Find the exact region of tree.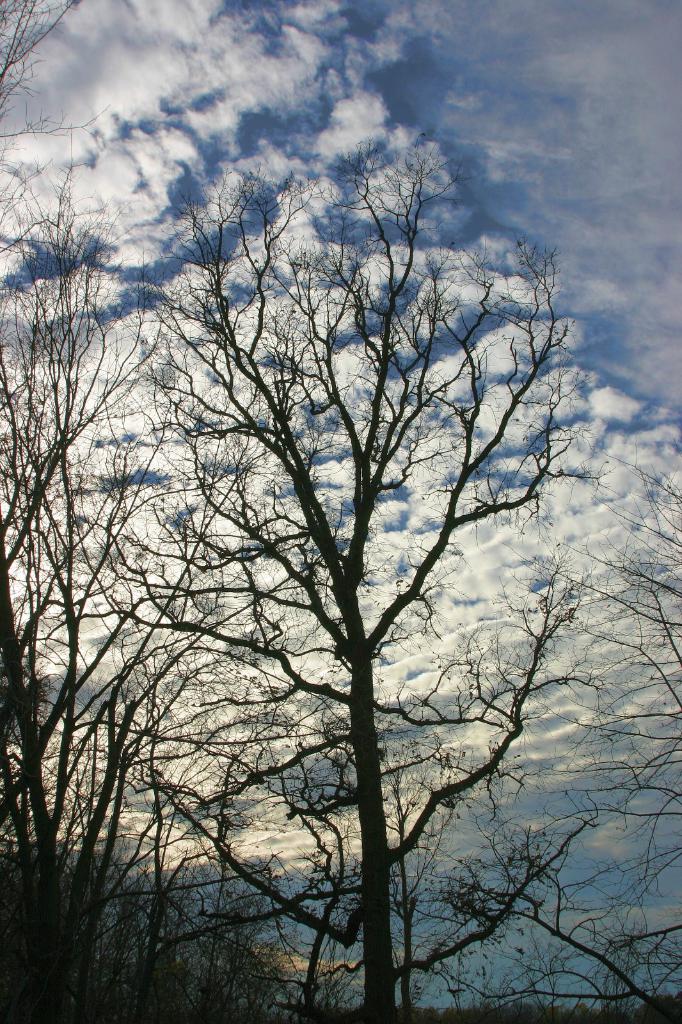
Exact region: {"left": 107, "top": 110, "right": 646, "bottom": 1023}.
